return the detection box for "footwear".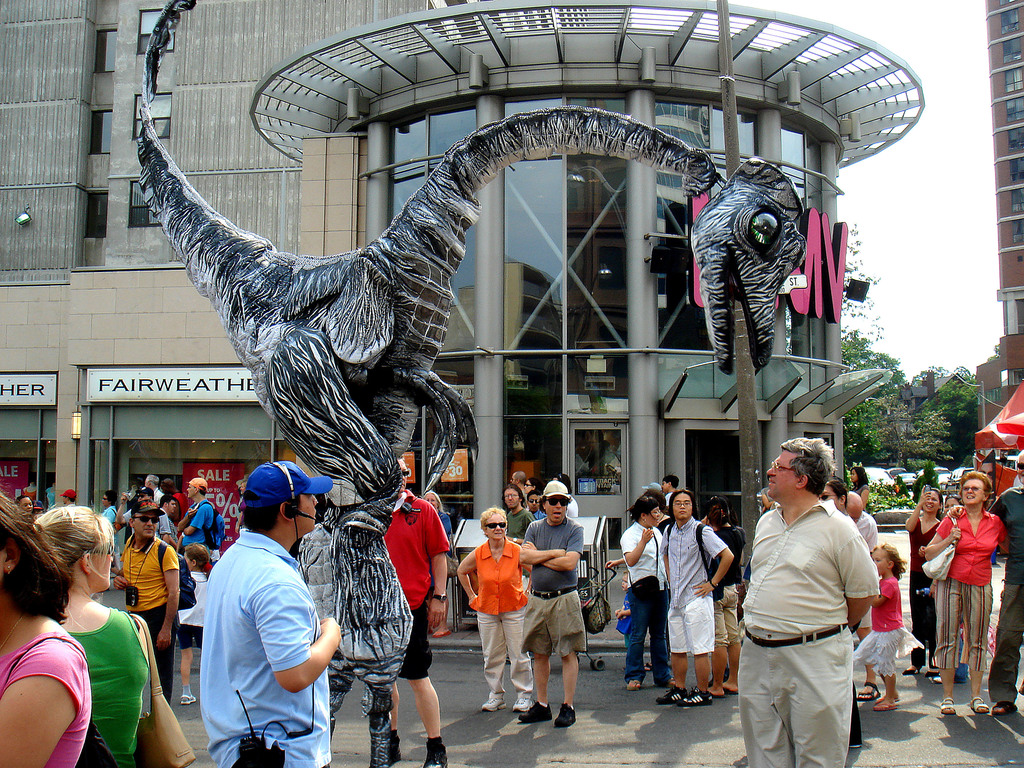
bbox=[941, 696, 953, 716].
